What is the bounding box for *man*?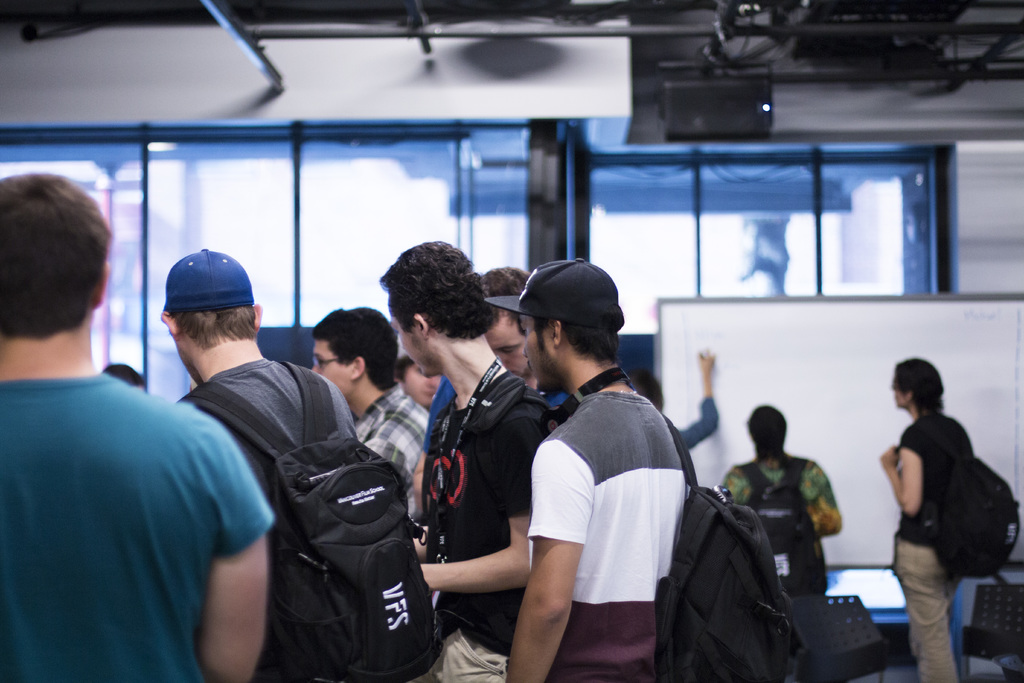
(481,262,566,404).
